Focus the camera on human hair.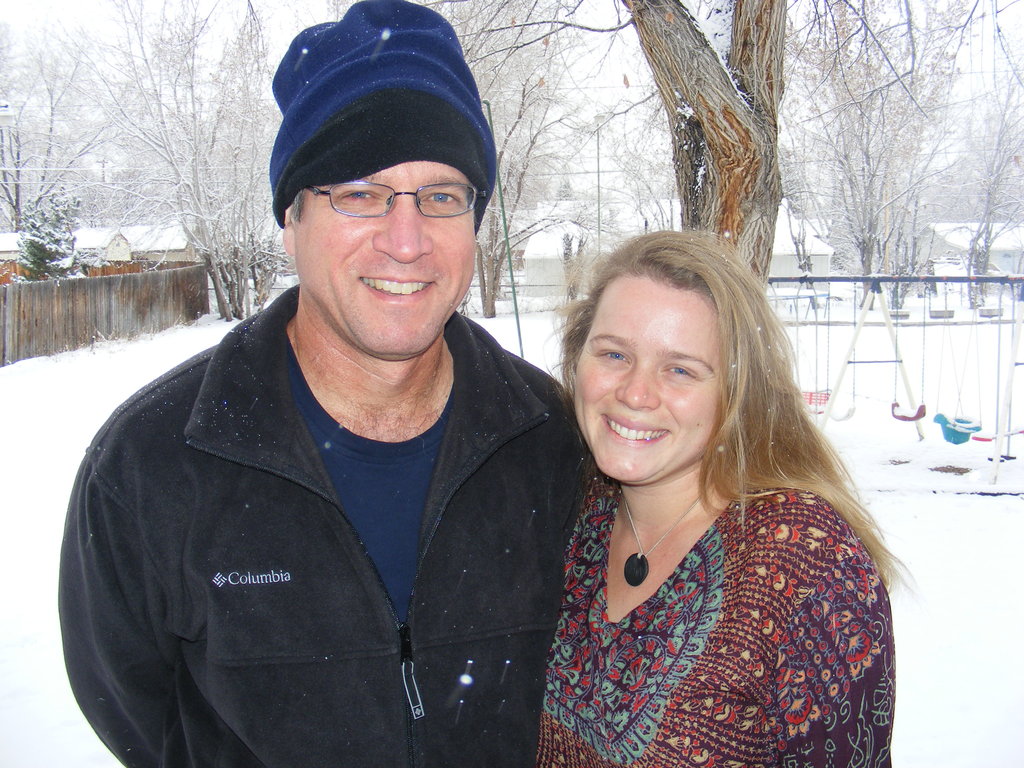
Focus region: 552, 214, 925, 612.
